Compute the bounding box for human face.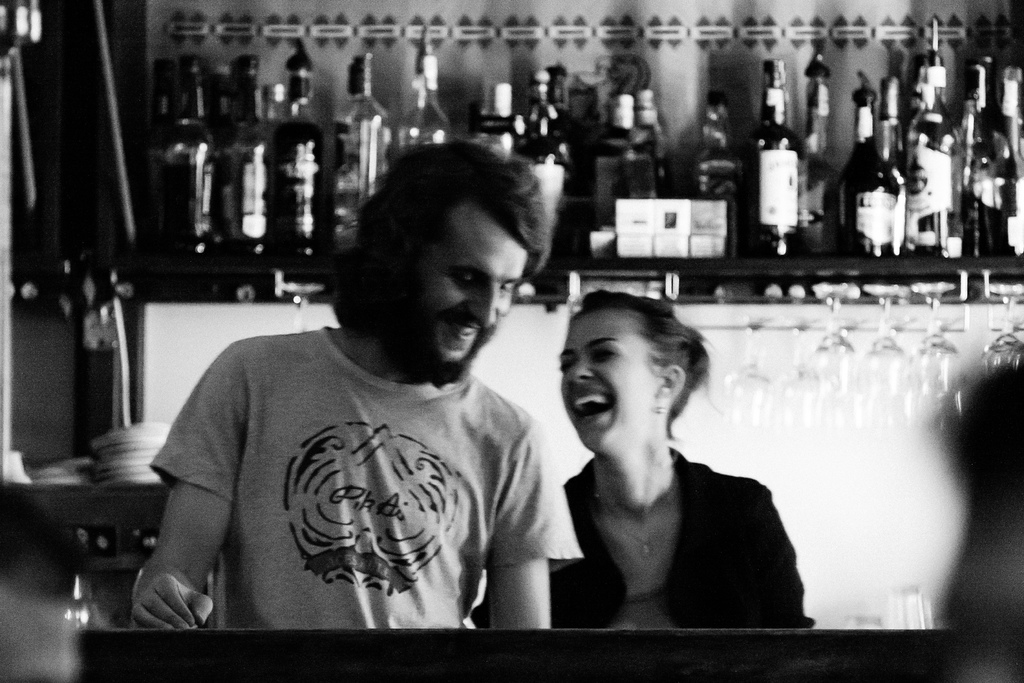
pyautogui.locateOnScreen(559, 315, 653, 456).
